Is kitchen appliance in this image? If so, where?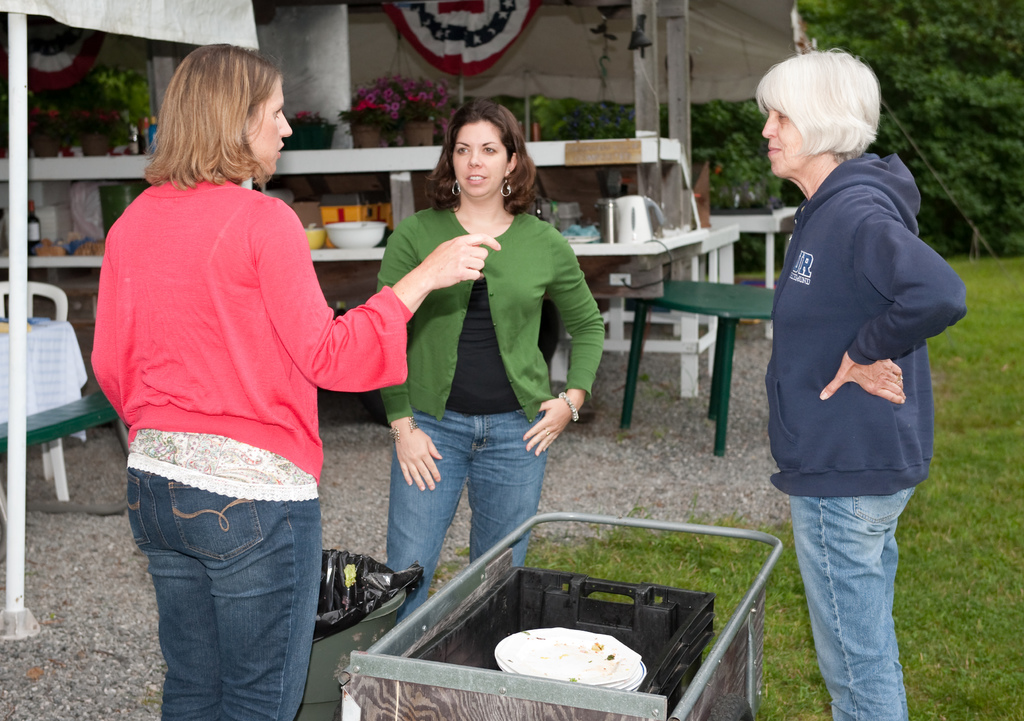
Yes, at bbox=[314, 196, 383, 223].
